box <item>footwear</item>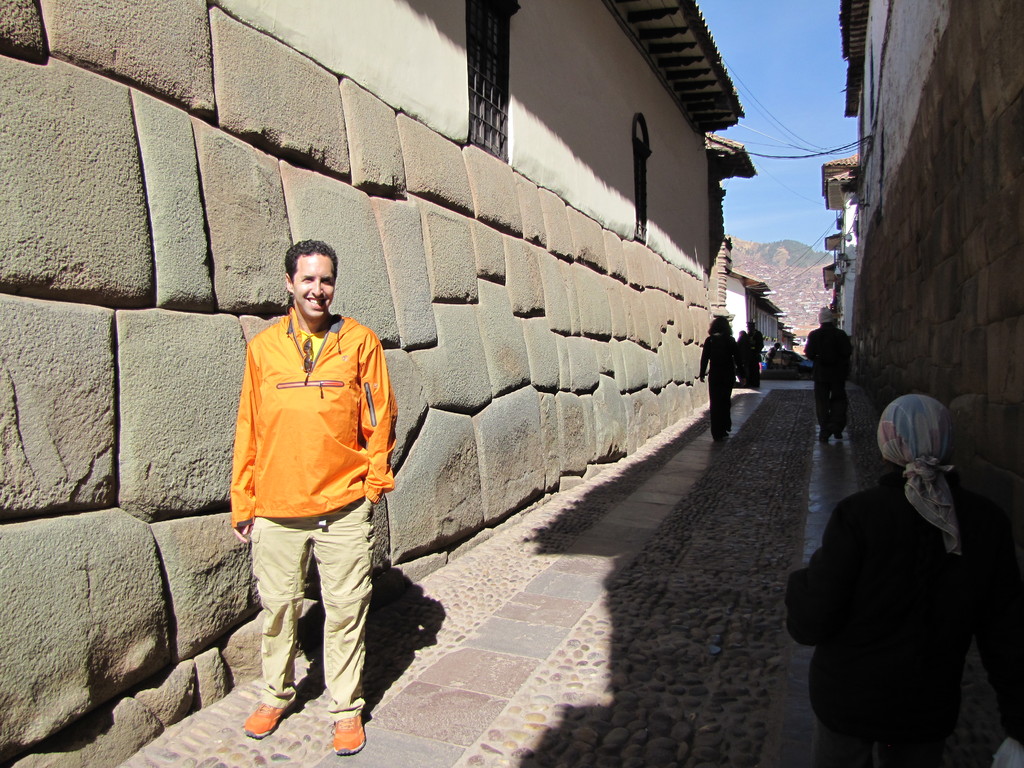
detection(330, 711, 365, 755)
